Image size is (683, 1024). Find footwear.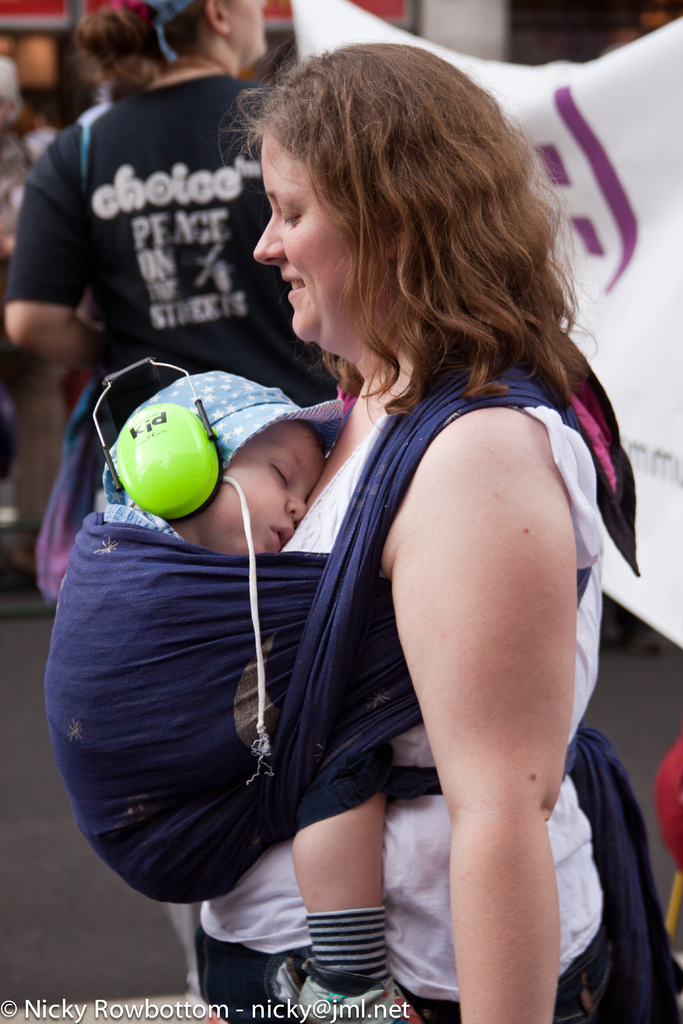
292:958:425:1023.
